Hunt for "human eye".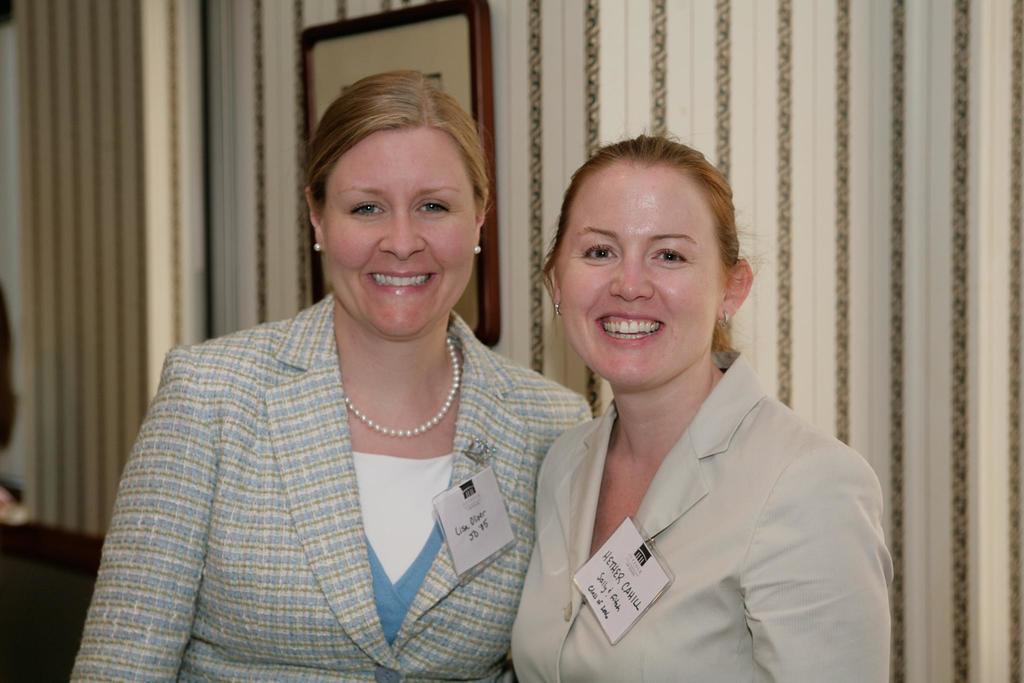
Hunted down at x1=576, y1=240, x2=619, y2=267.
